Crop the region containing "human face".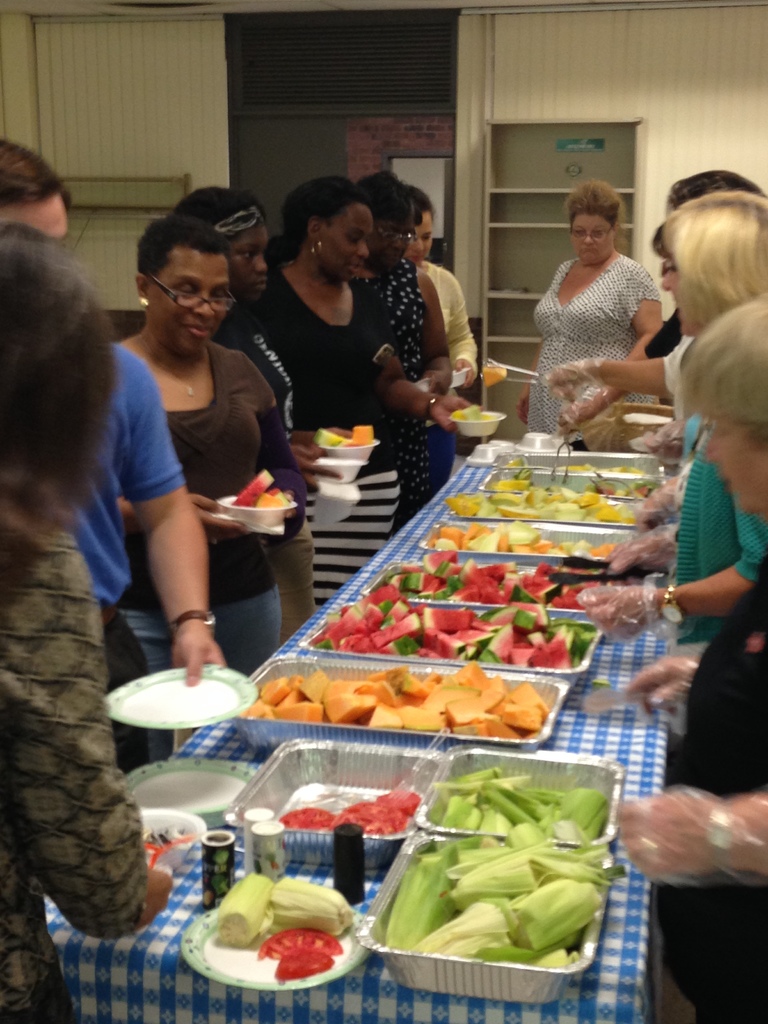
Crop region: region(321, 204, 370, 275).
